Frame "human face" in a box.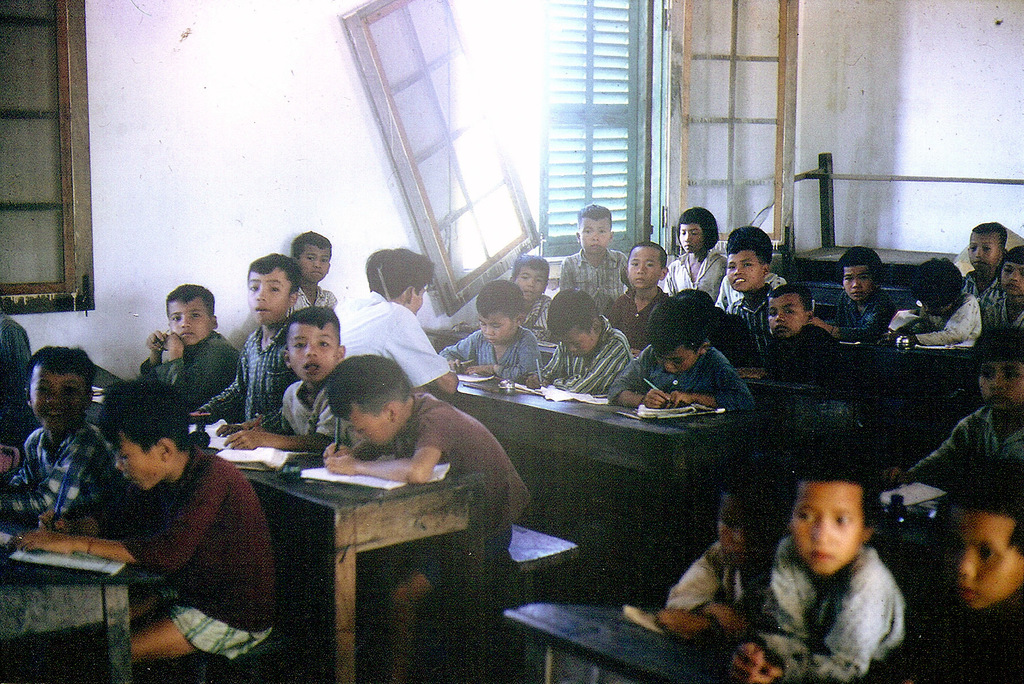
x1=248 y1=264 x2=291 y2=320.
